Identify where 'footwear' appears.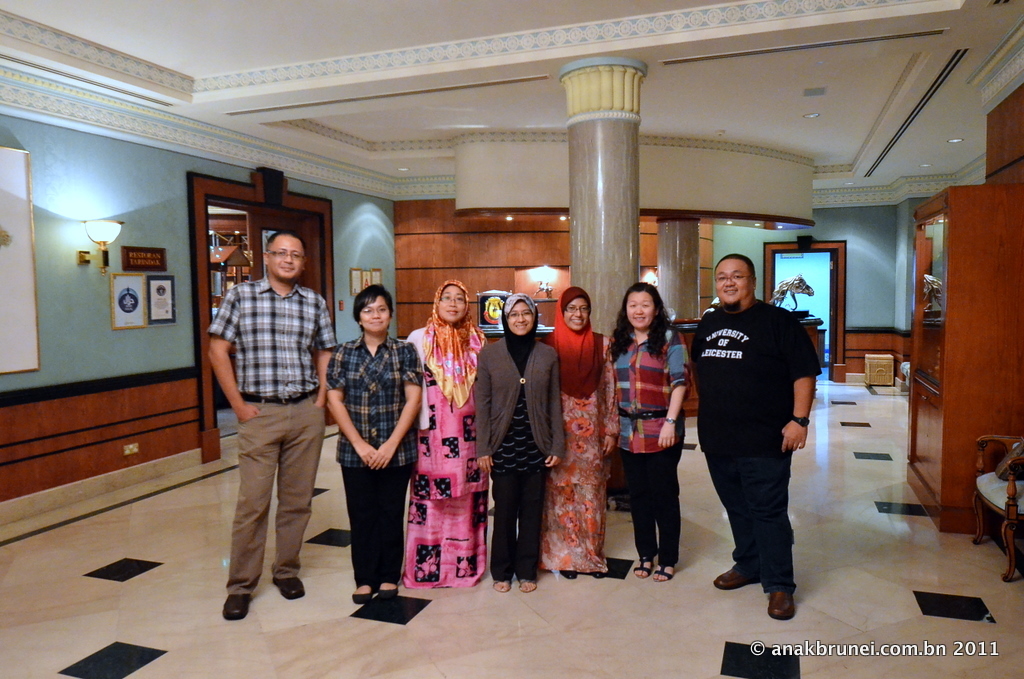
Appears at 495:580:512:592.
